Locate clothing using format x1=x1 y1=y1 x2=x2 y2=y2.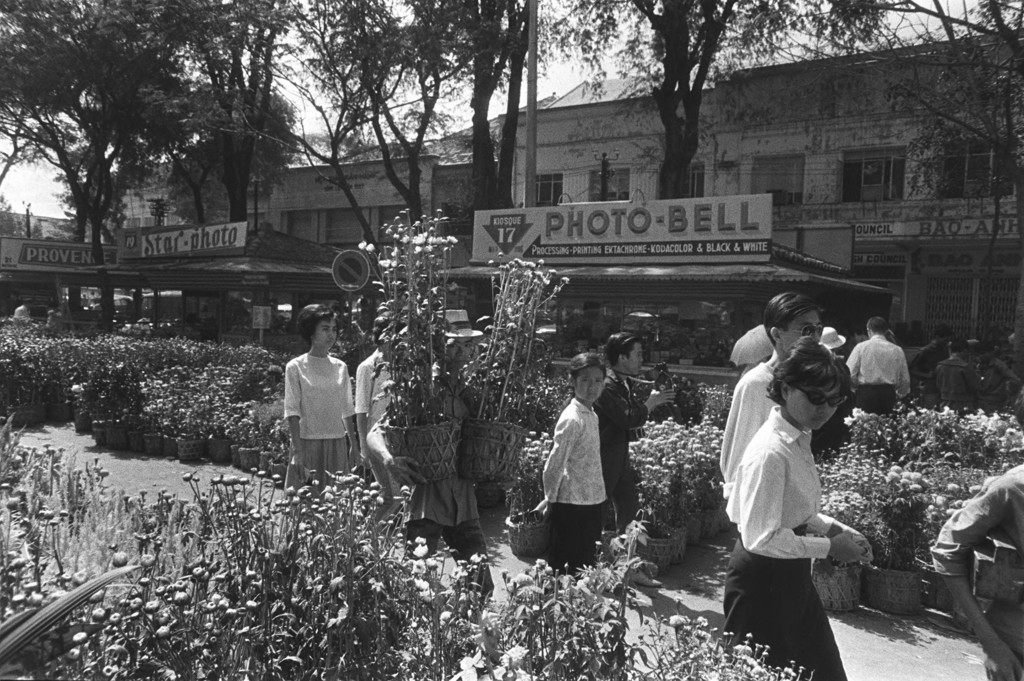
x1=934 y1=355 x2=982 y2=409.
